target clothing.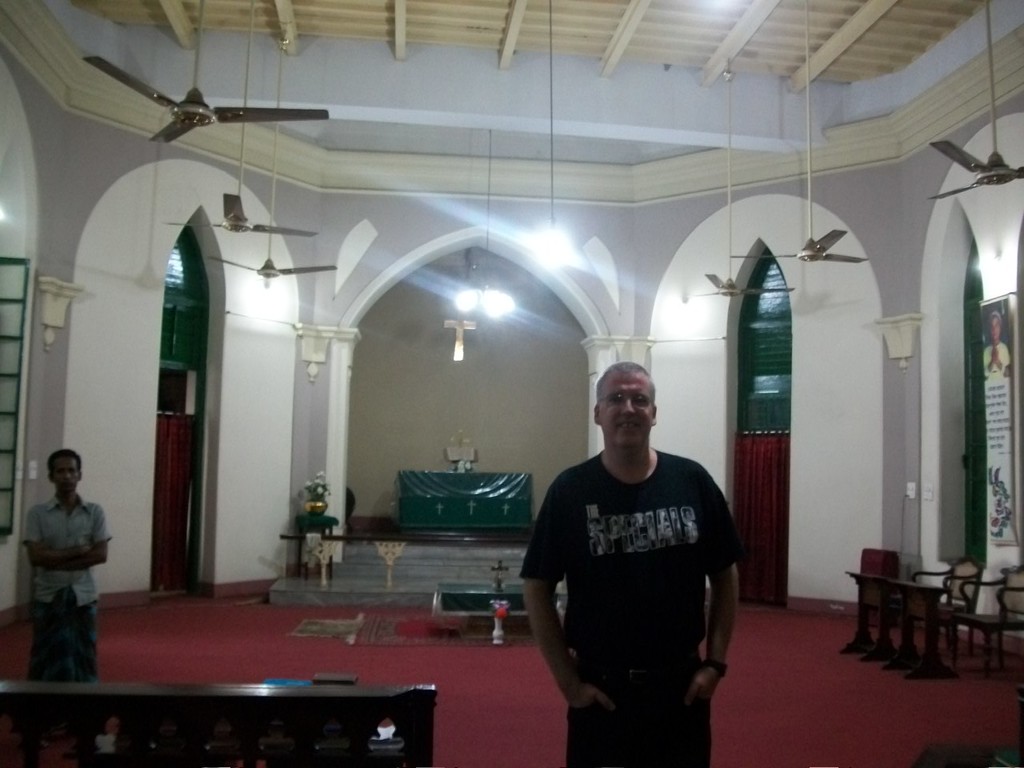
Target region: <region>527, 416, 742, 734</region>.
